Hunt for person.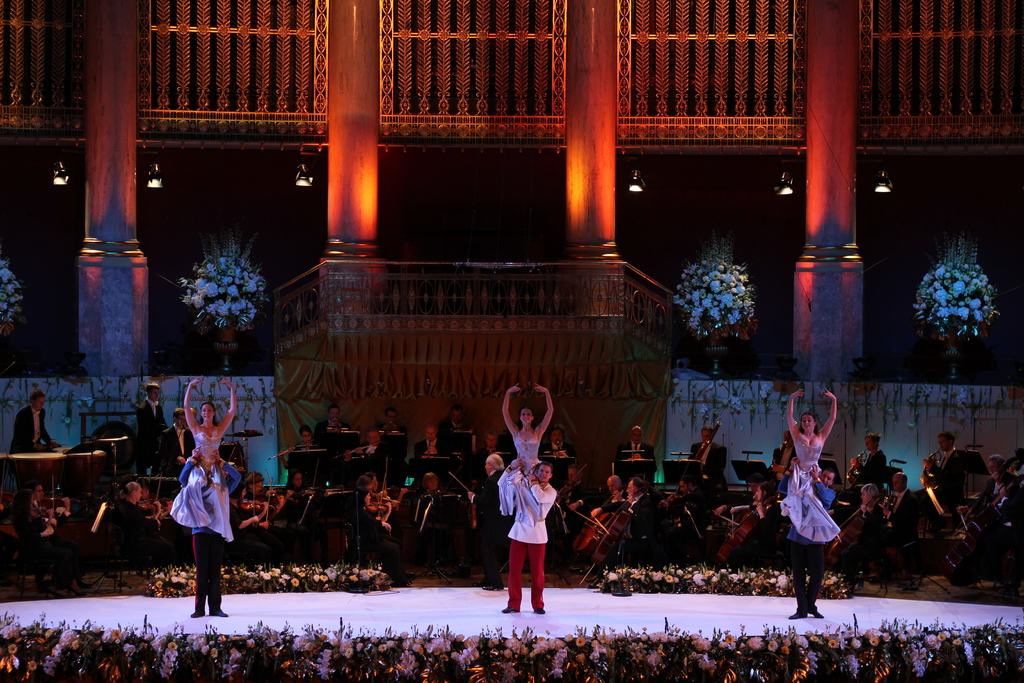
Hunted down at rect(541, 424, 586, 493).
